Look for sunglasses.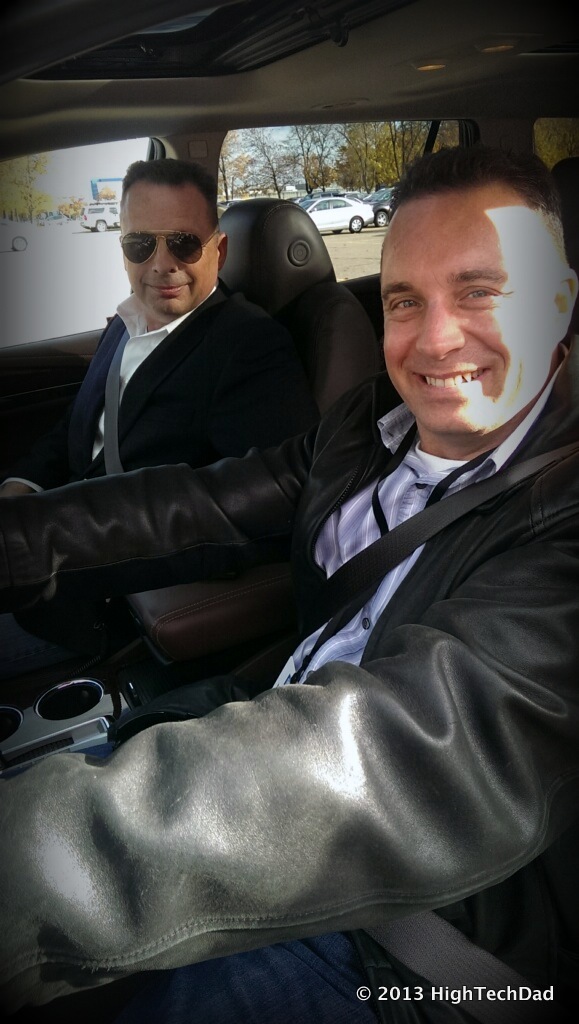
Found: detection(120, 228, 211, 272).
